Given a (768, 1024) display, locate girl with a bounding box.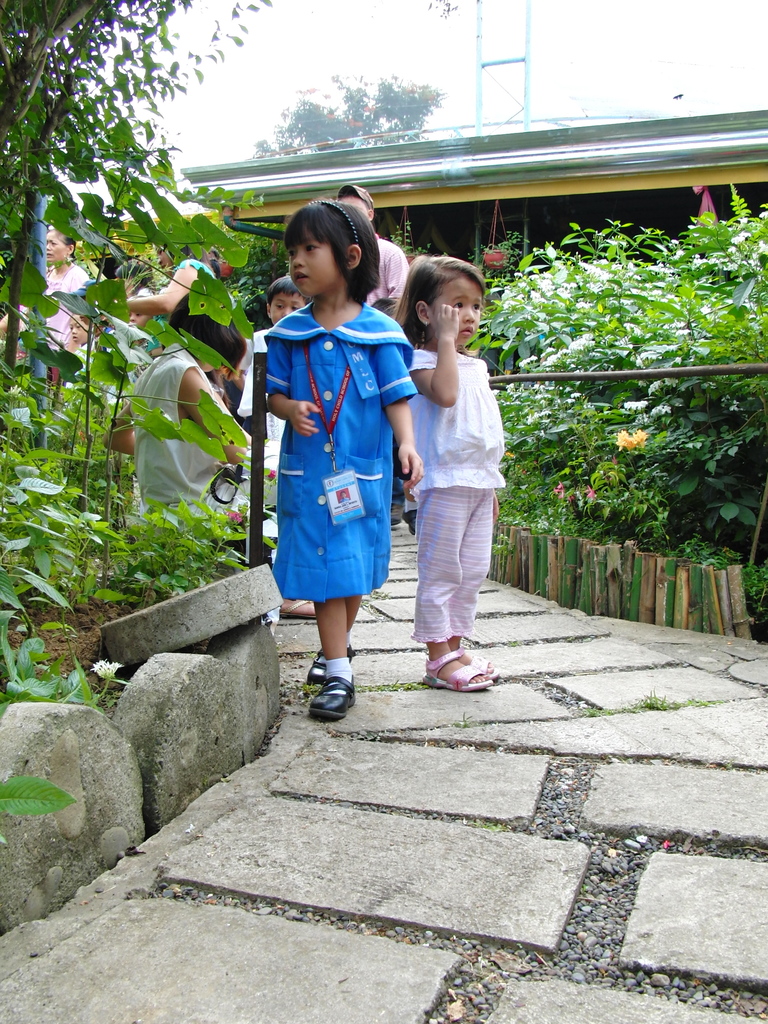
Located: left=104, top=289, right=317, bottom=618.
